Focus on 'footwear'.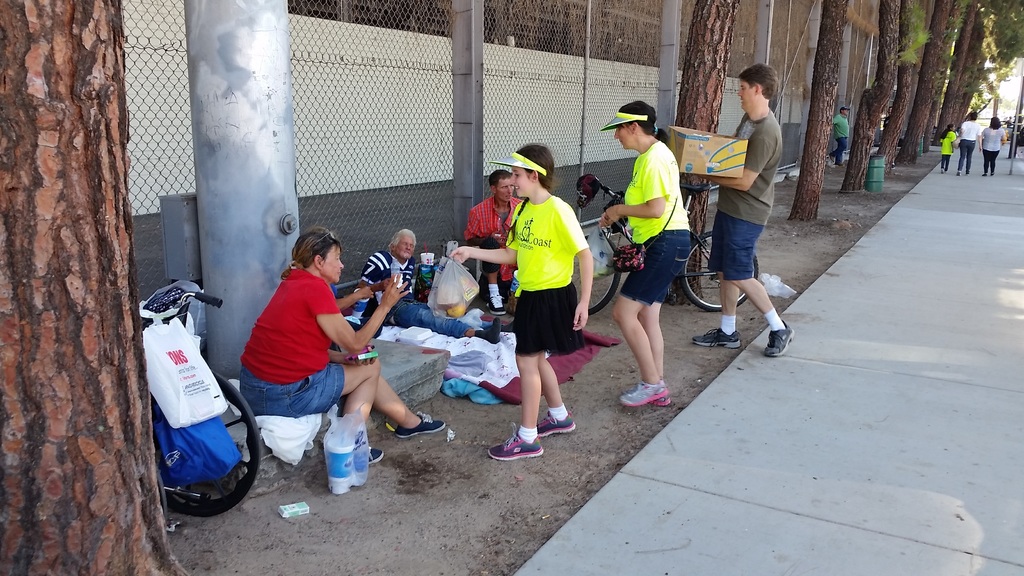
Focused at (left=488, top=293, right=509, bottom=316).
